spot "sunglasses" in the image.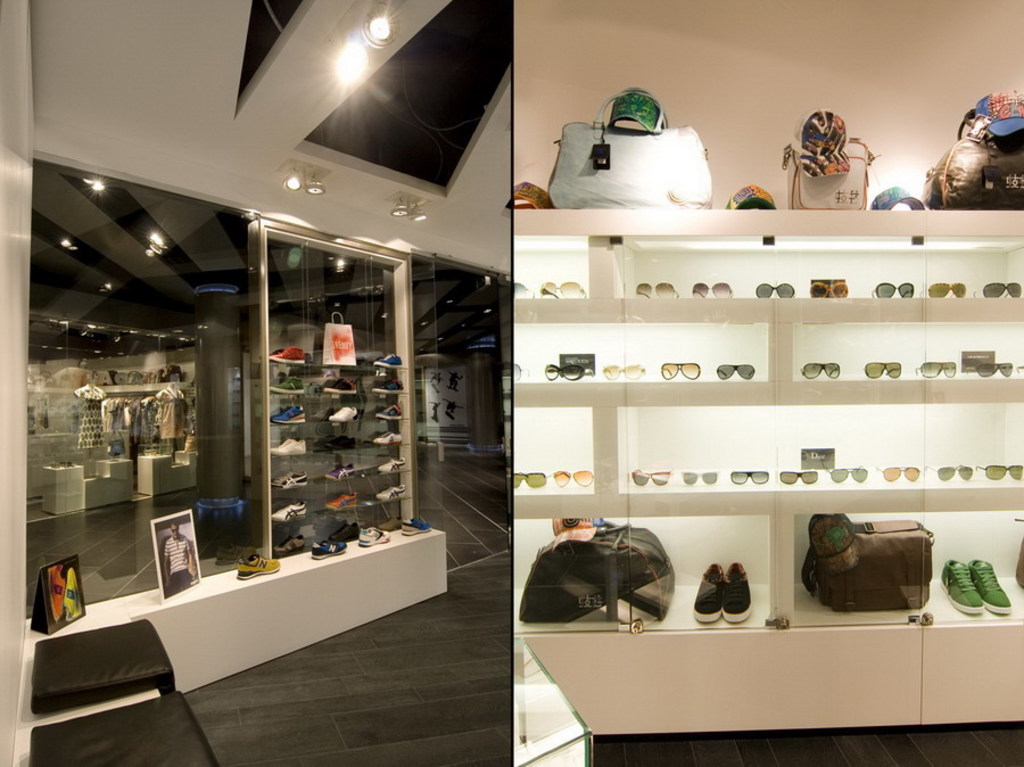
"sunglasses" found at (x1=750, y1=278, x2=798, y2=297).
